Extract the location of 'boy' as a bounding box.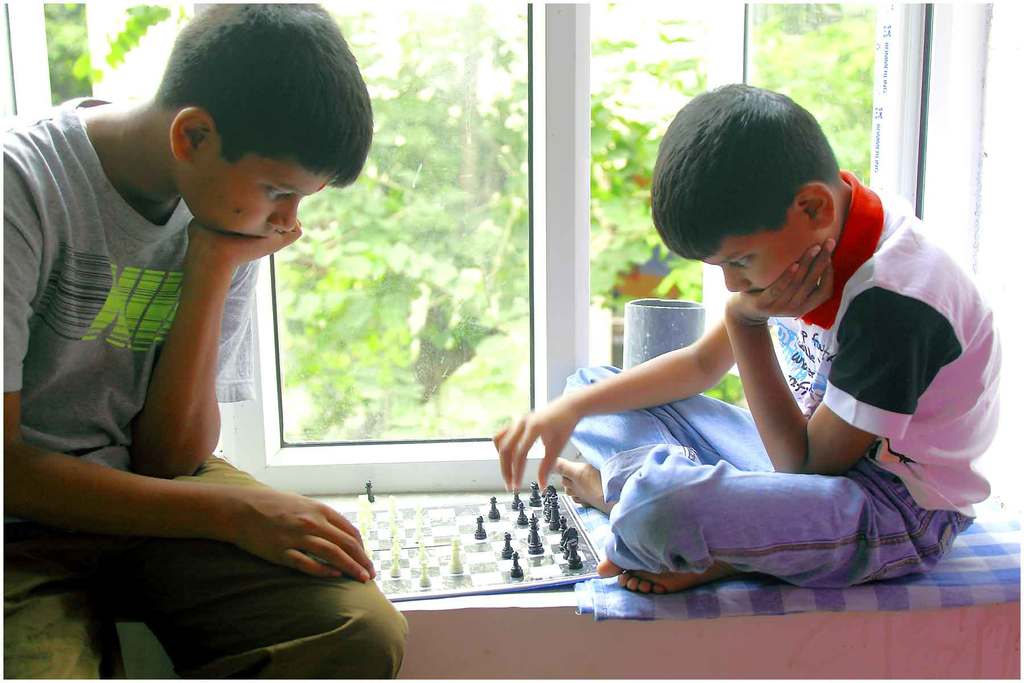
<region>498, 83, 1013, 598</region>.
